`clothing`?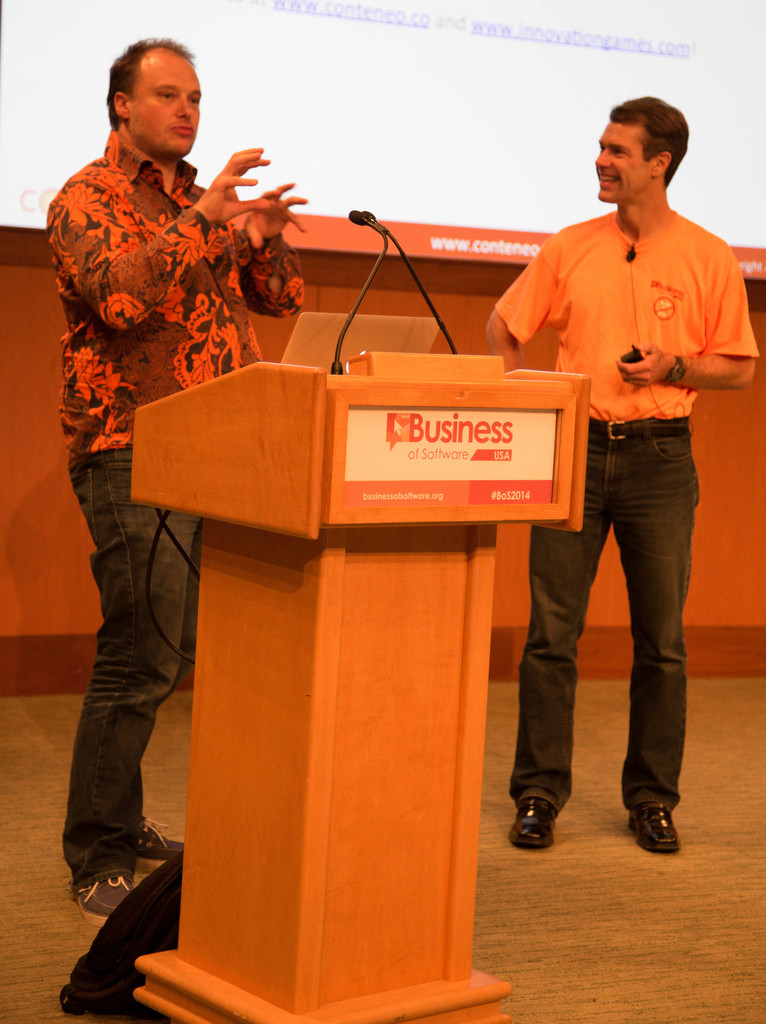
left=47, top=132, right=307, bottom=886
